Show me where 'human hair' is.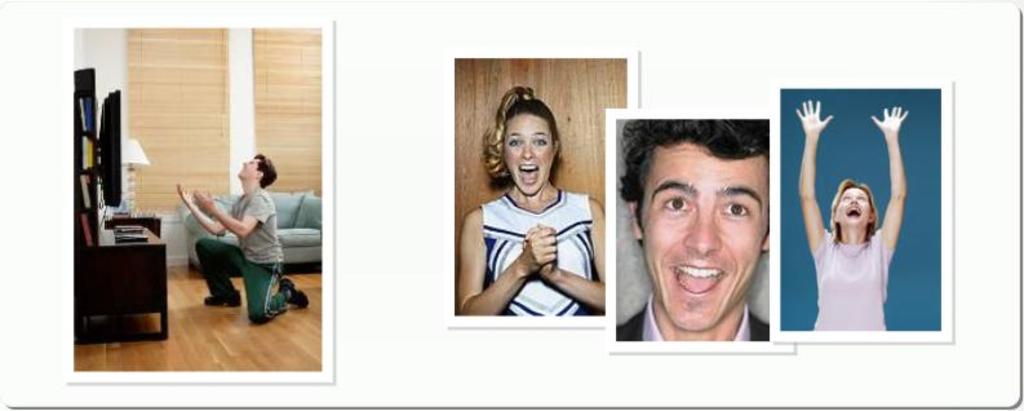
'human hair' is at 826, 176, 877, 243.
